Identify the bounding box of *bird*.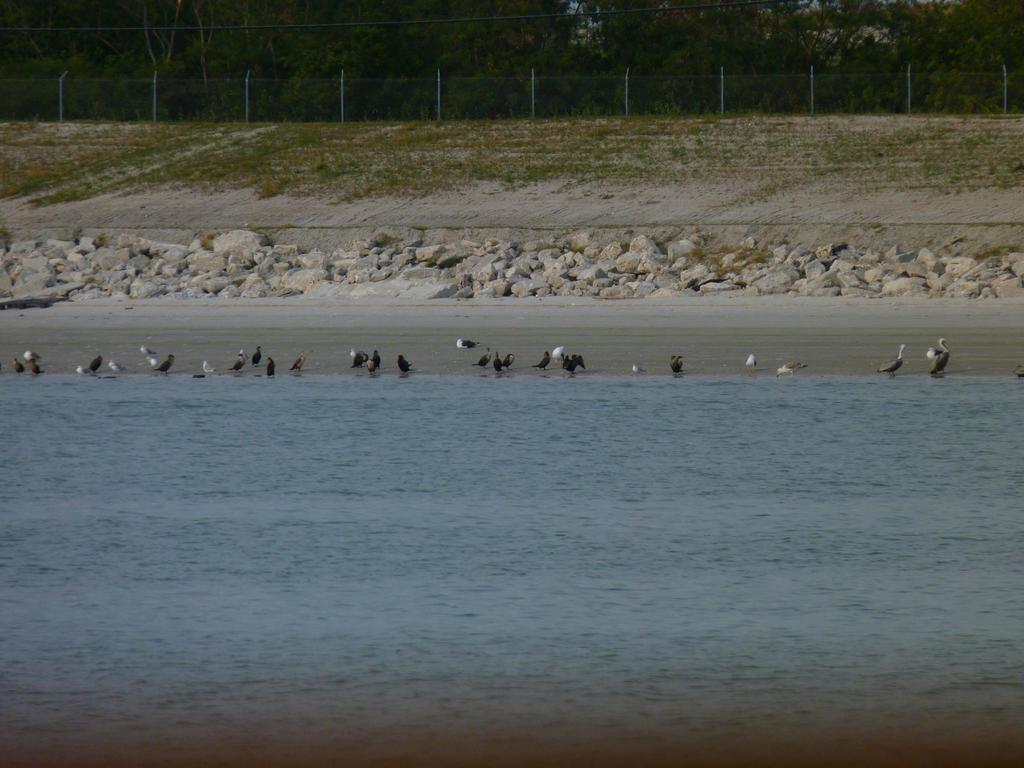
354:350:367:371.
